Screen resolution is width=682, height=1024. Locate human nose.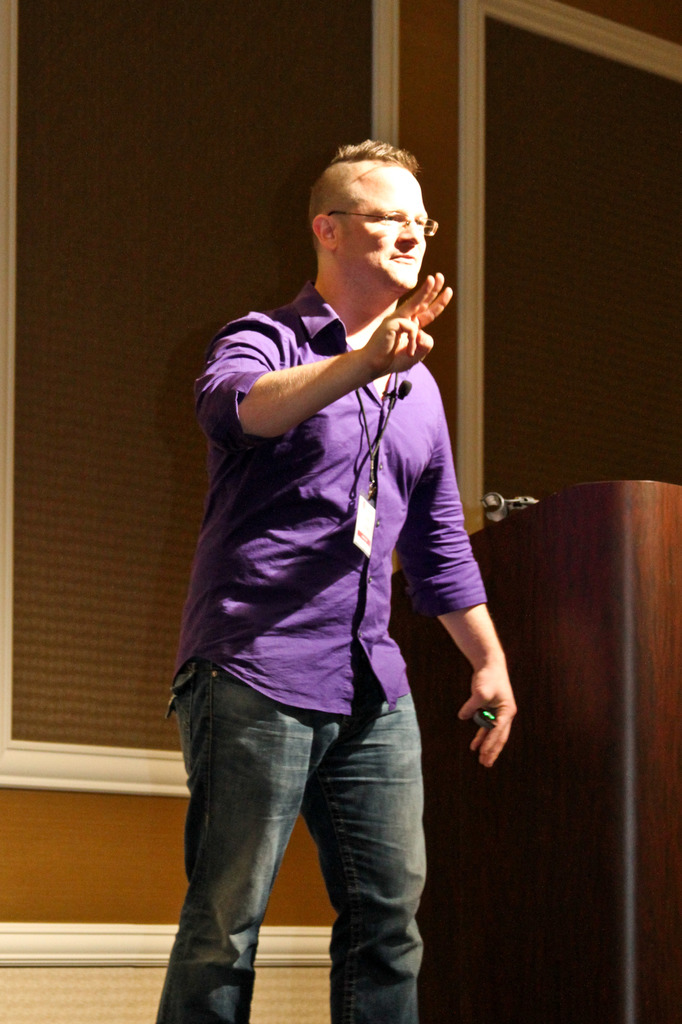
locate(398, 216, 421, 244).
